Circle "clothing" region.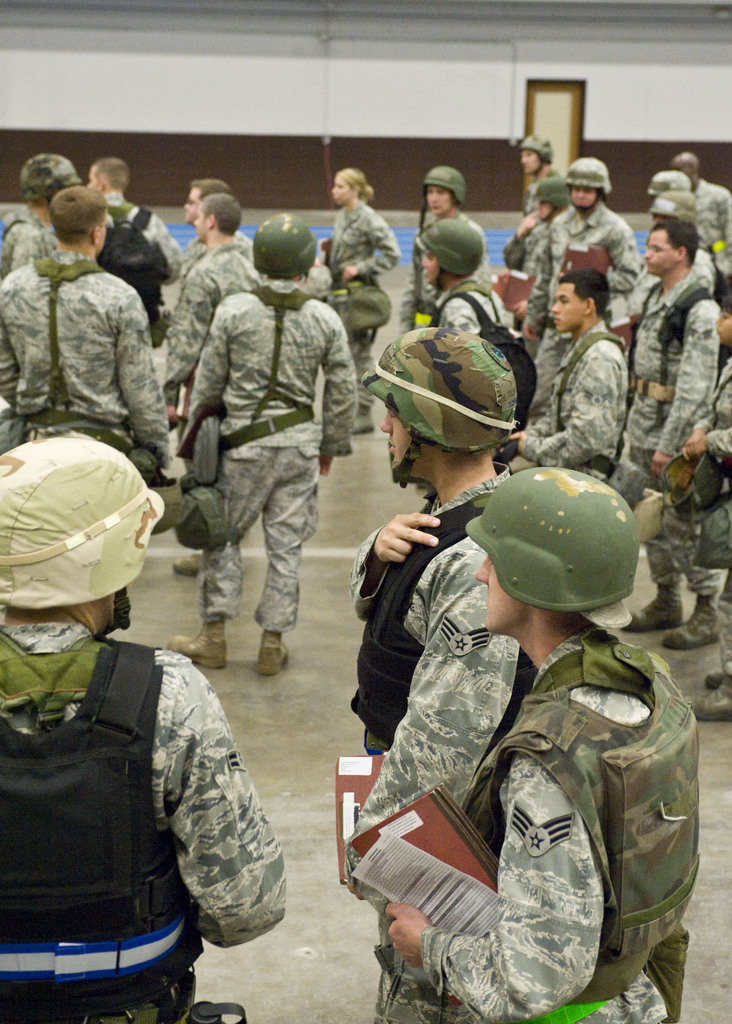
Region: locate(550, 211, 652, 361).
